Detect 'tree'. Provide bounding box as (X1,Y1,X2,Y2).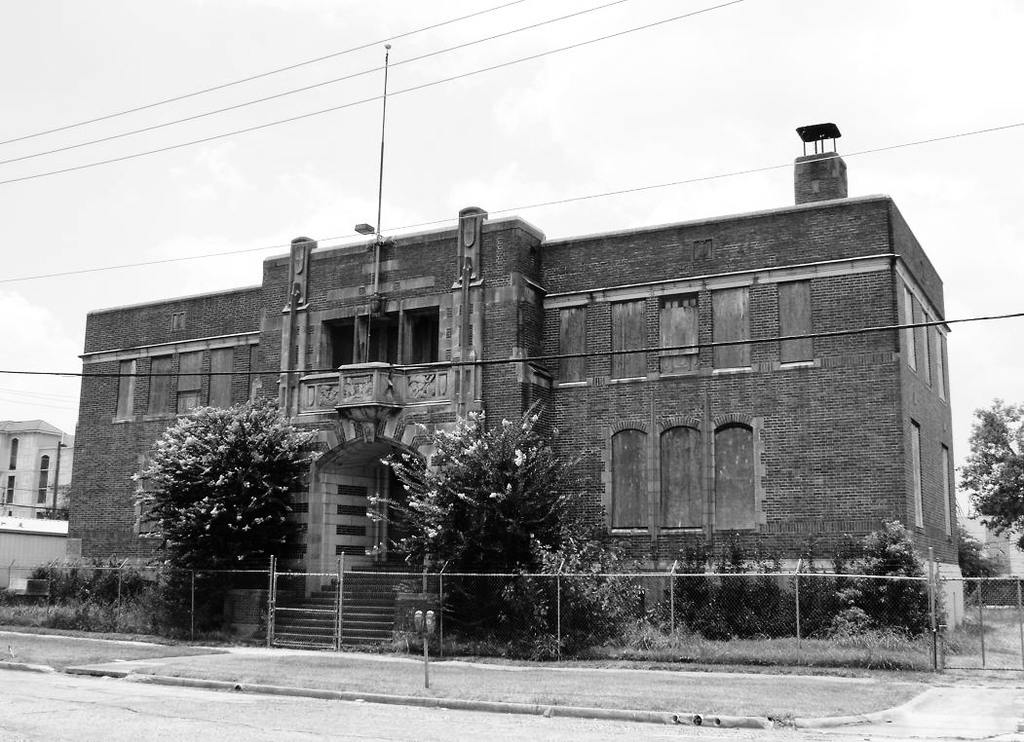
(954,390,1023,554).
